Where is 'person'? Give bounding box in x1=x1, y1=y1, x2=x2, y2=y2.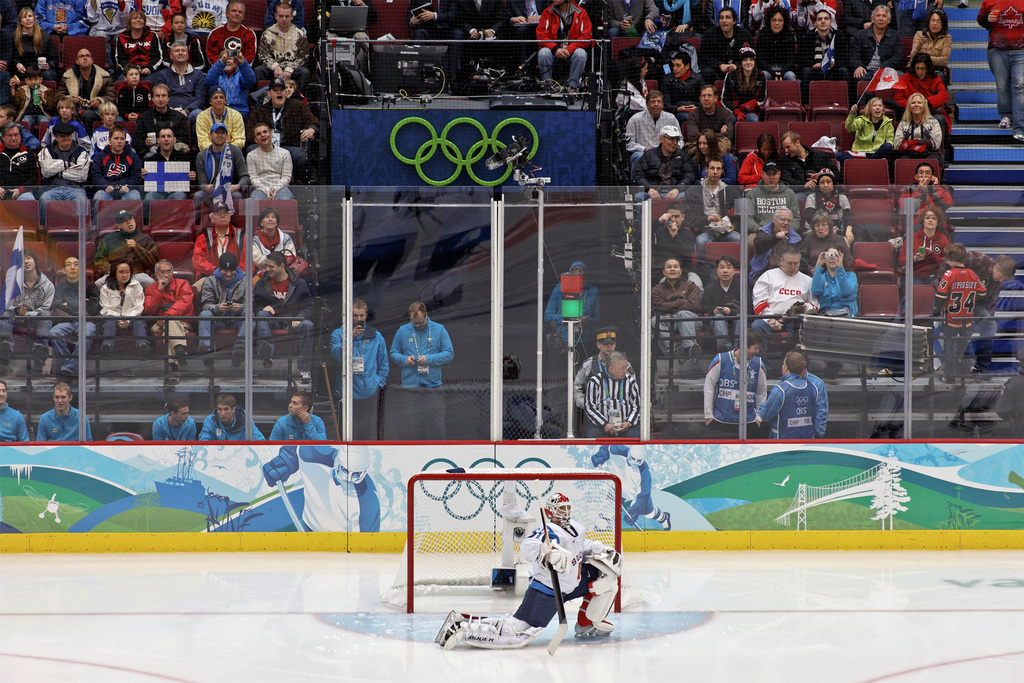
x1=893, y1=85, x2=961, y2=167.
